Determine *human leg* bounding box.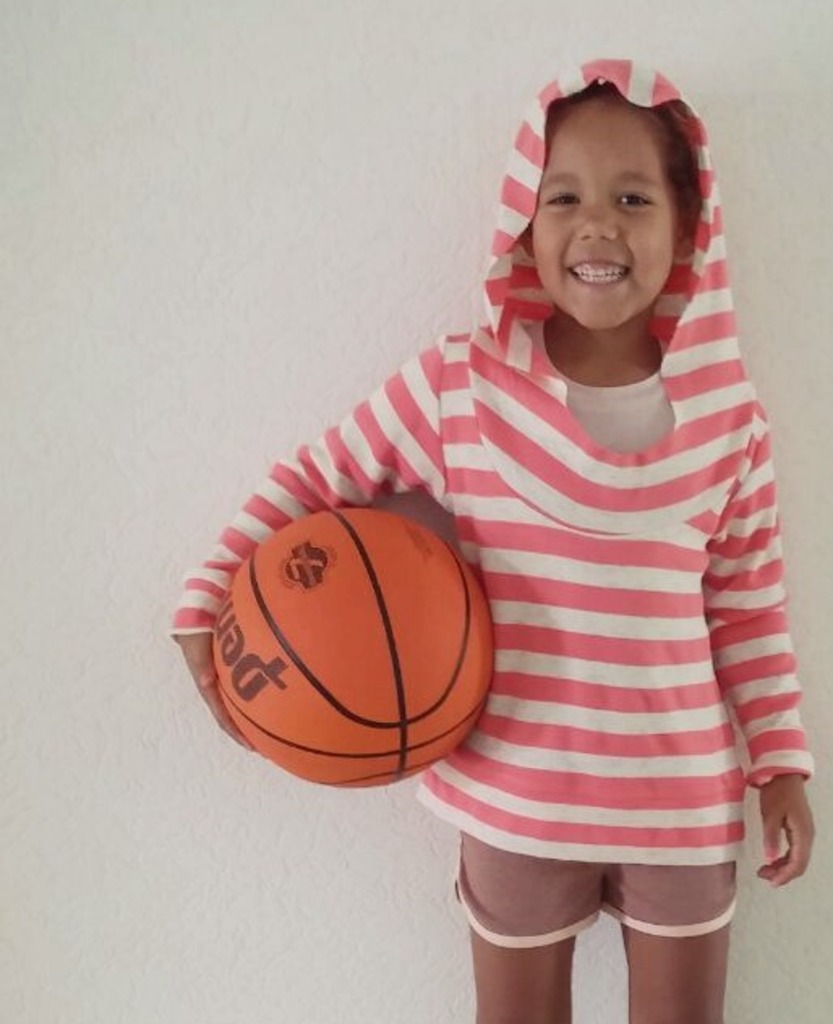
Determined: locate(467, 770, 574, 1022).
